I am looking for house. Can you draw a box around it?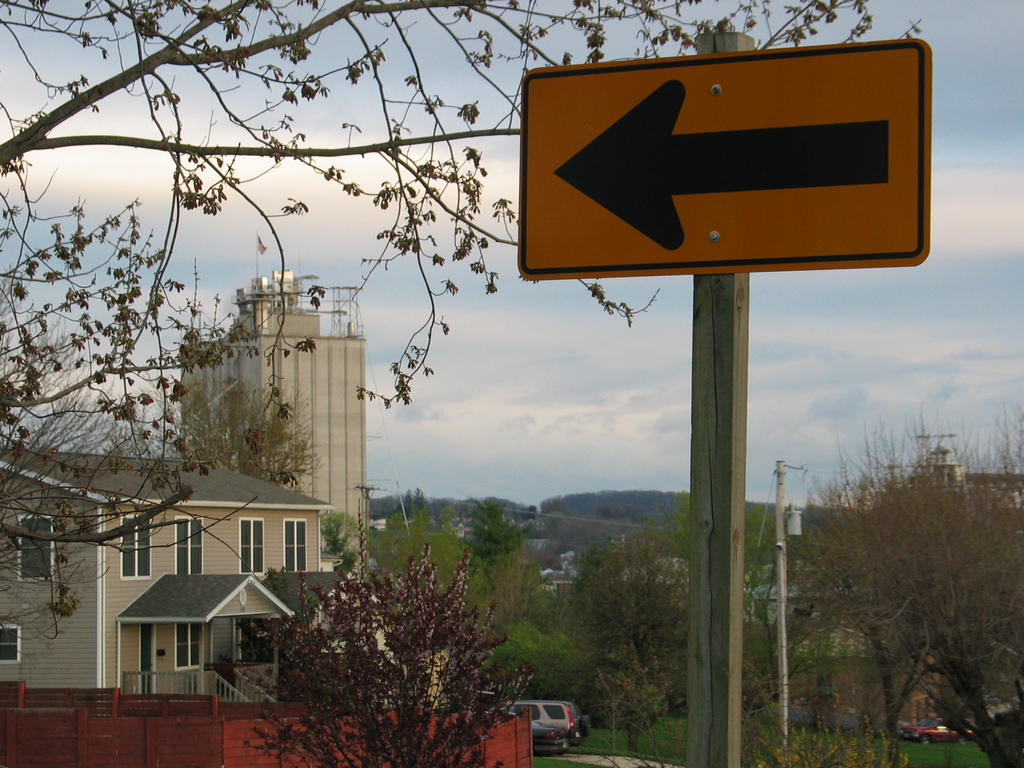
Sure, the bounding box is (left=625, top=557, right=684, bottom=641).
